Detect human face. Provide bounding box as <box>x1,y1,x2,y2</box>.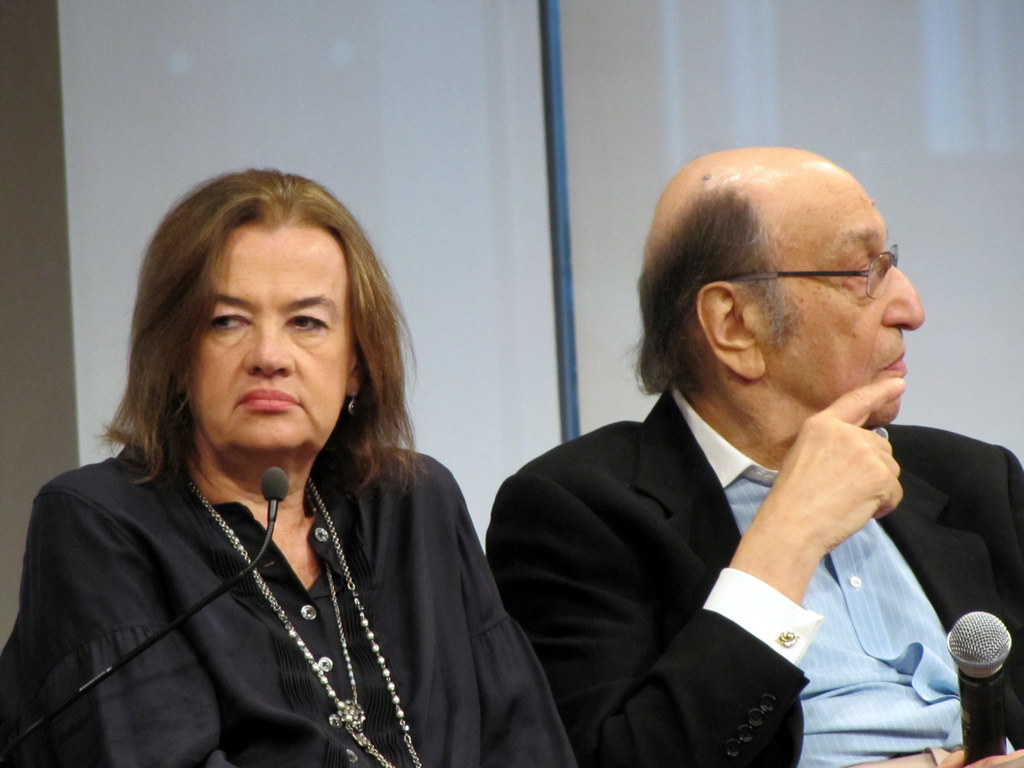
<box>749,173,924,428</box>.
